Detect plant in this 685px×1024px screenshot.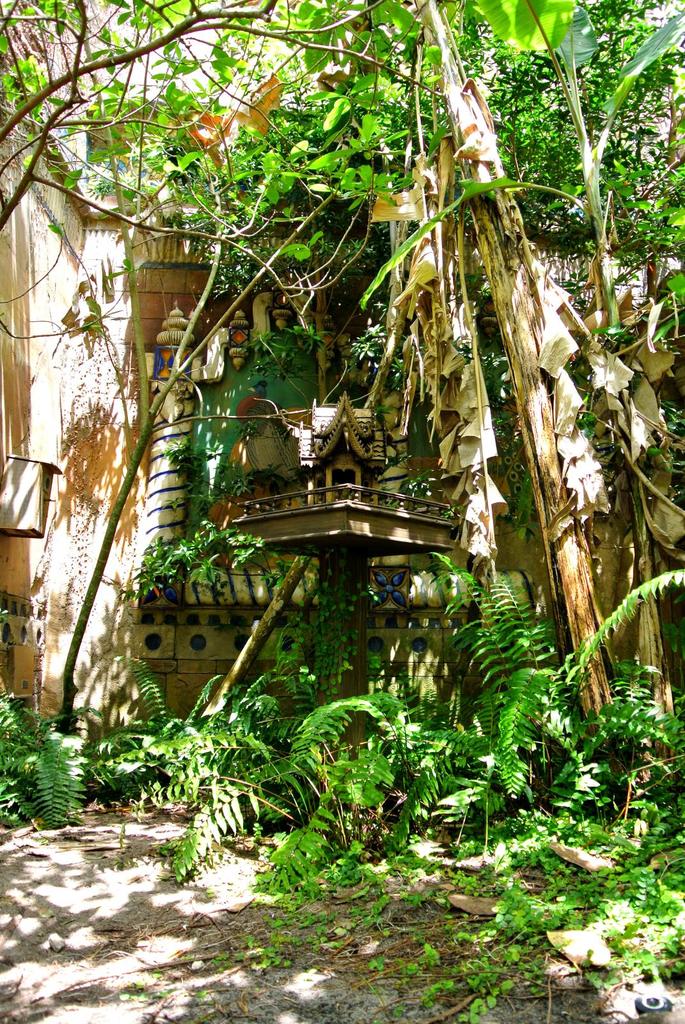
Detection: [0, 511, 684, 1023].
